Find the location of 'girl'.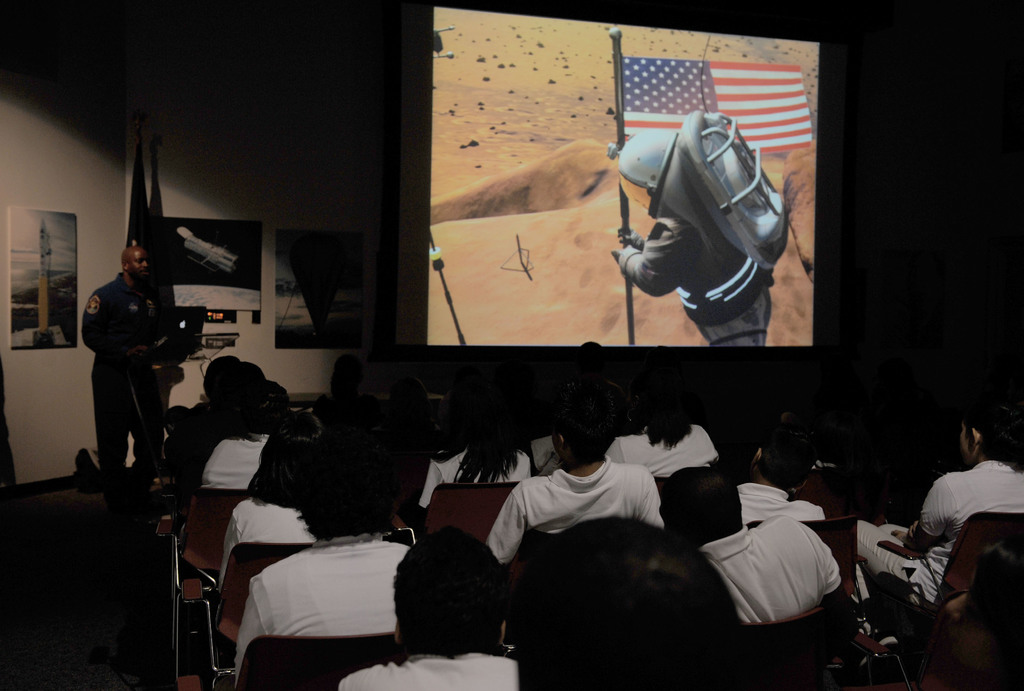
Location: region(220, 410, 328, 589).
